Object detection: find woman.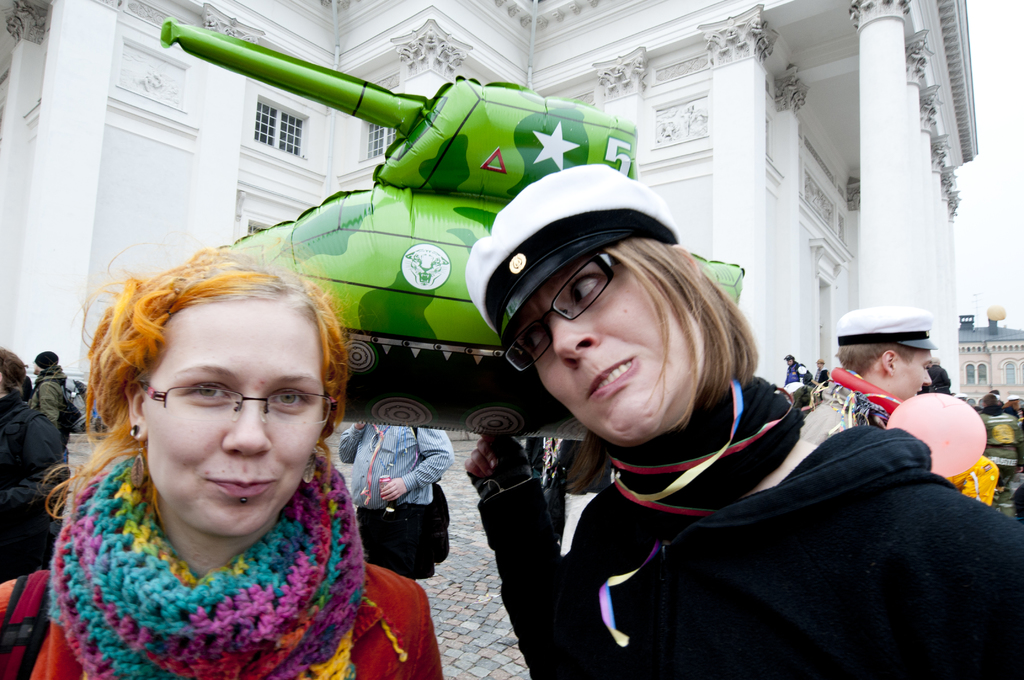
bbox=[0, 250, 422, 679].
